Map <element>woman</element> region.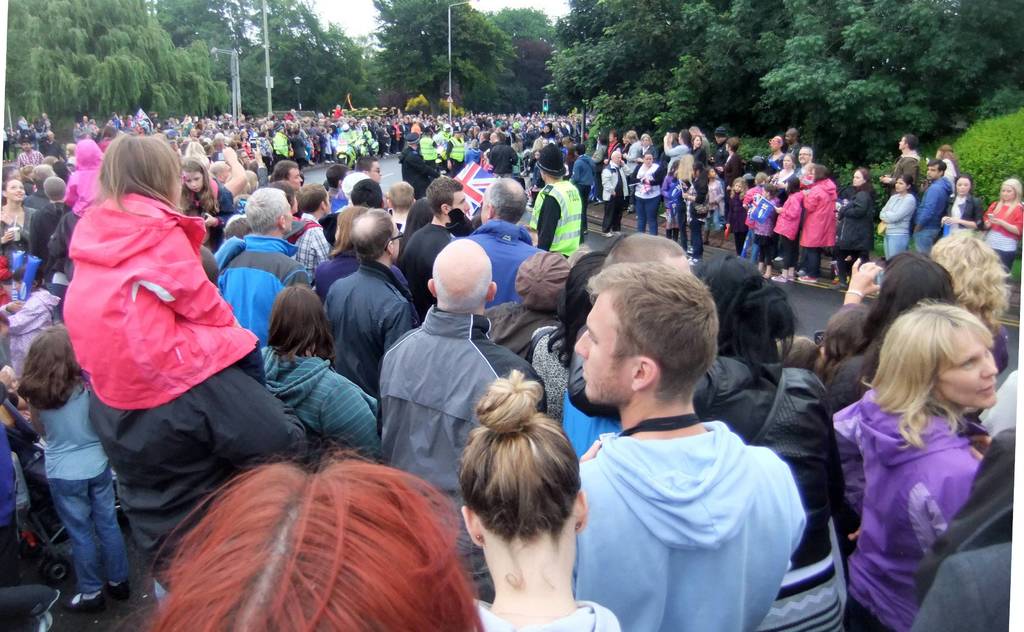
Mapped to Rect(0, 180, 36, 262).
